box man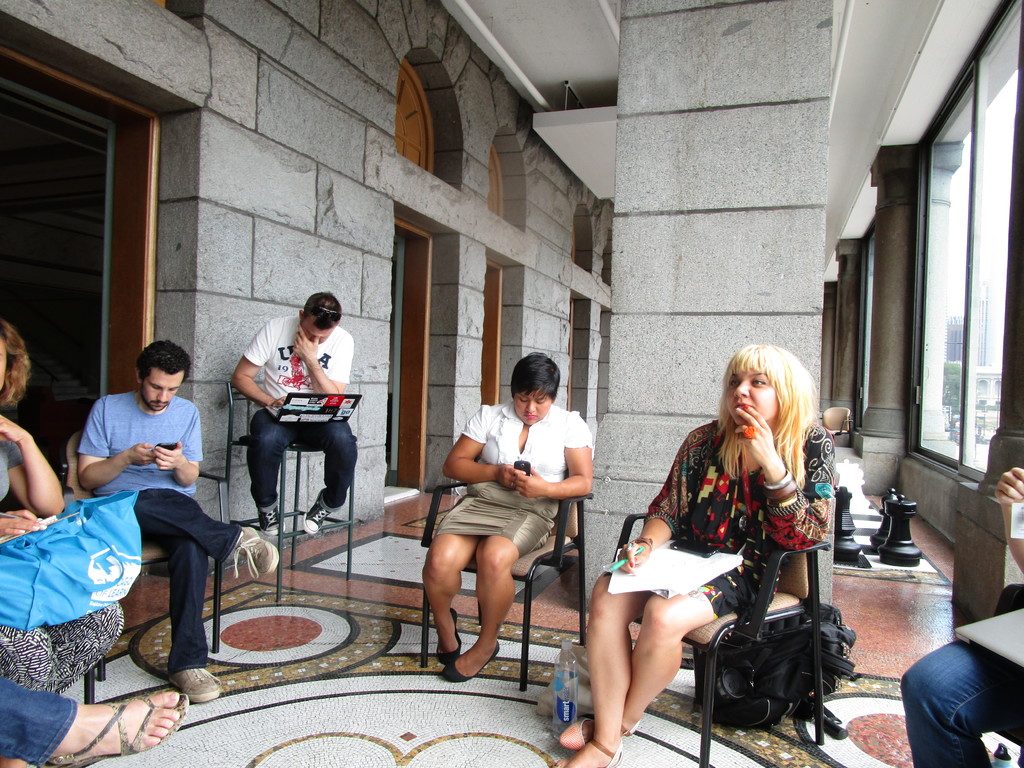
rect(50, 340, 251, 700)
